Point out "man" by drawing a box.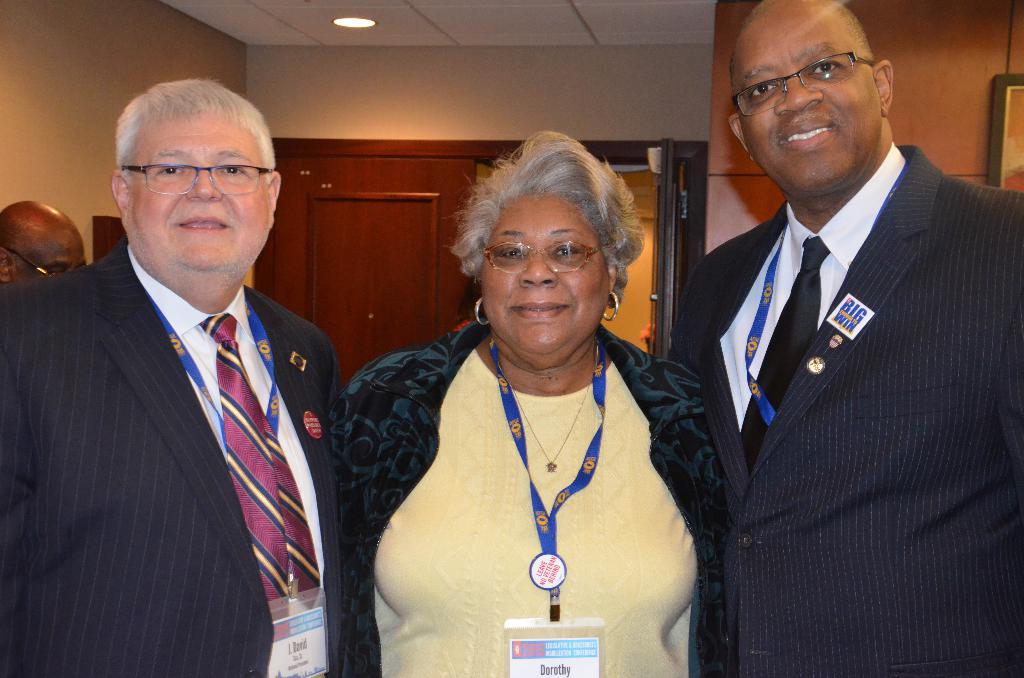
left=660, top=0, right=1023, bottom=677.
